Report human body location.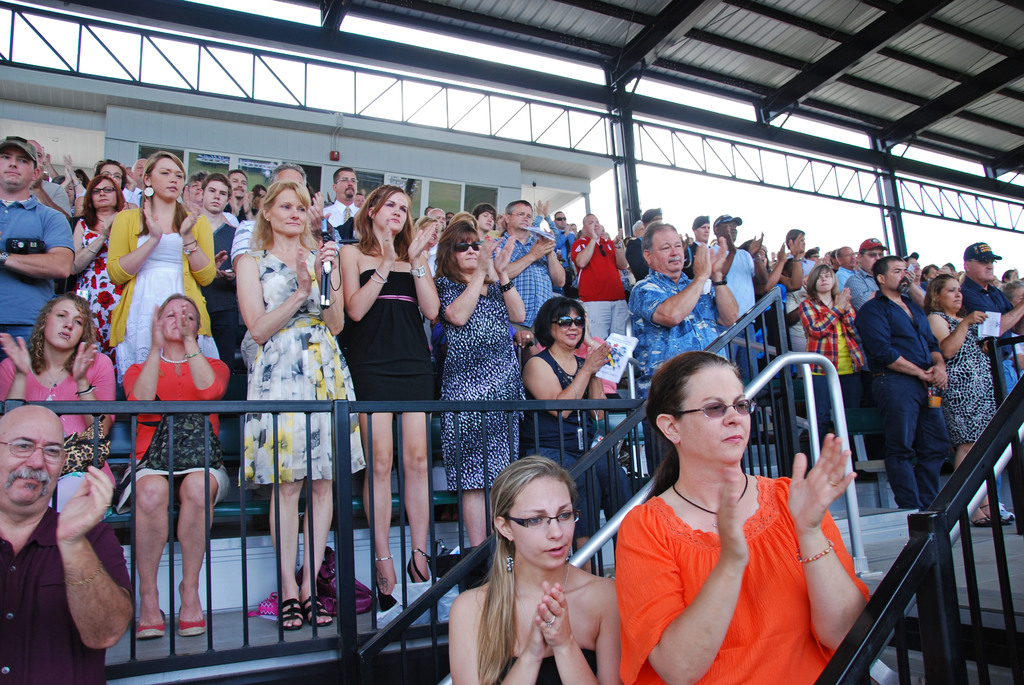
Report: x1=632, y1=218, x2=645, y2=235.
